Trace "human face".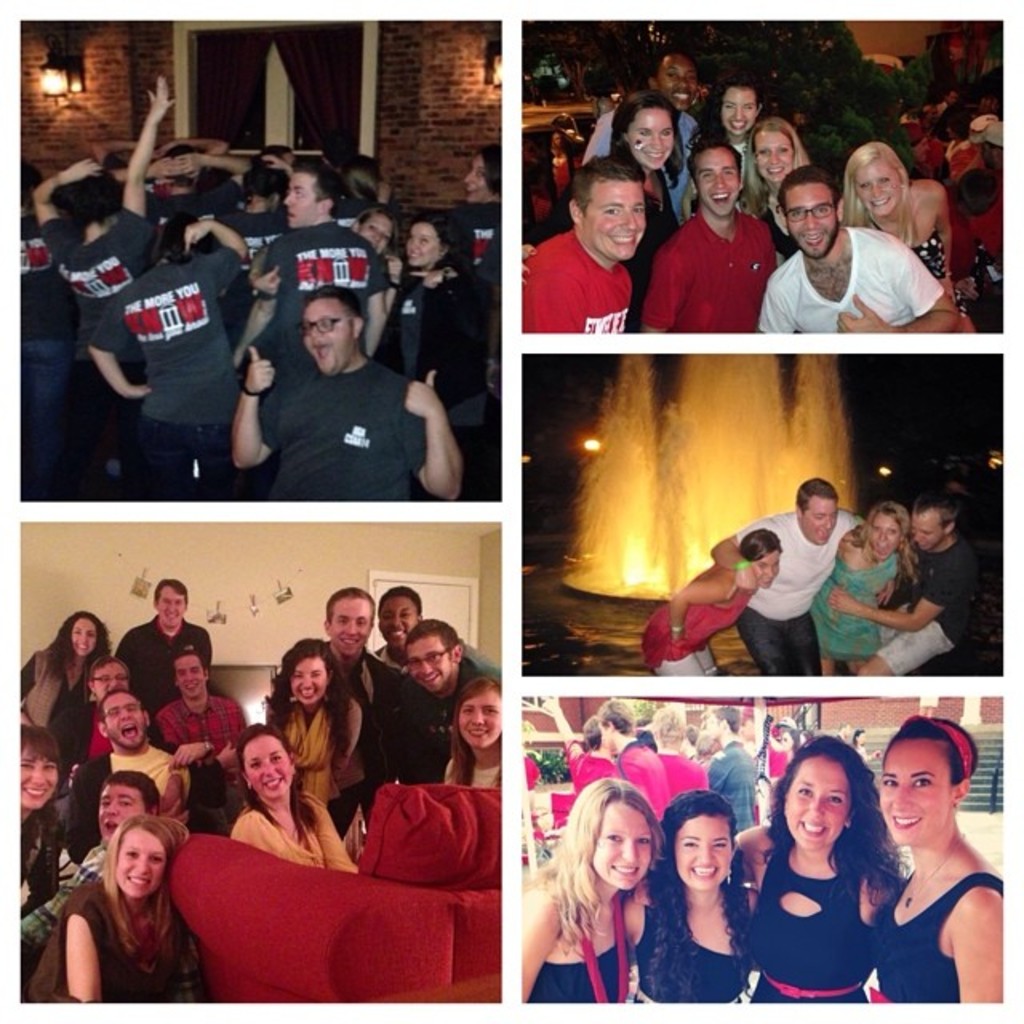
Traced to 86 662 126 704.
